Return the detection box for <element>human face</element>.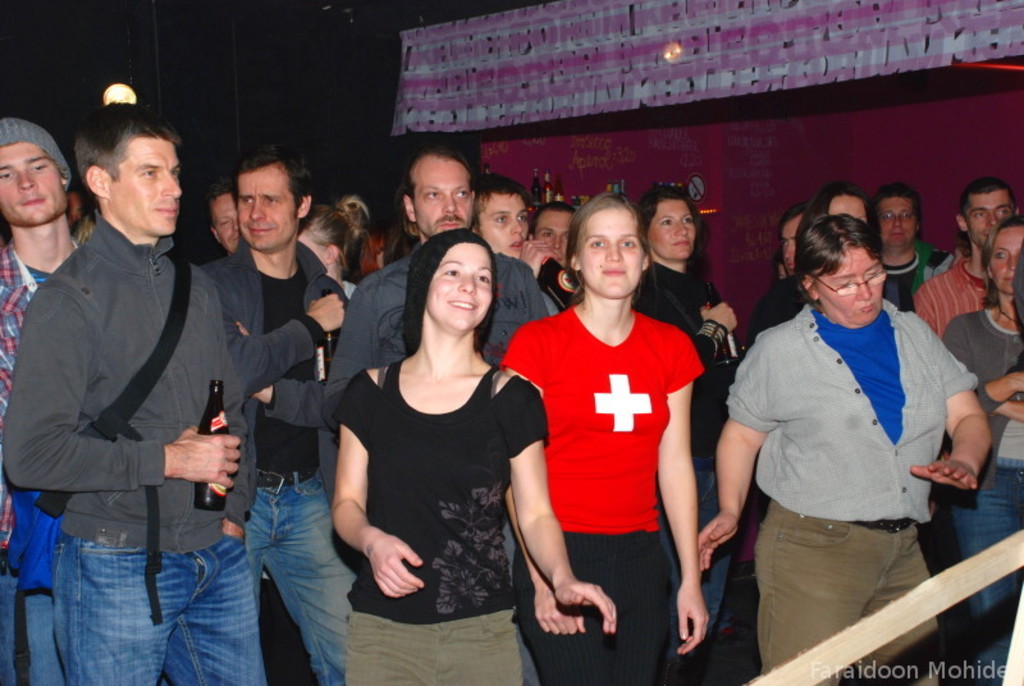
237/169/302/255.
